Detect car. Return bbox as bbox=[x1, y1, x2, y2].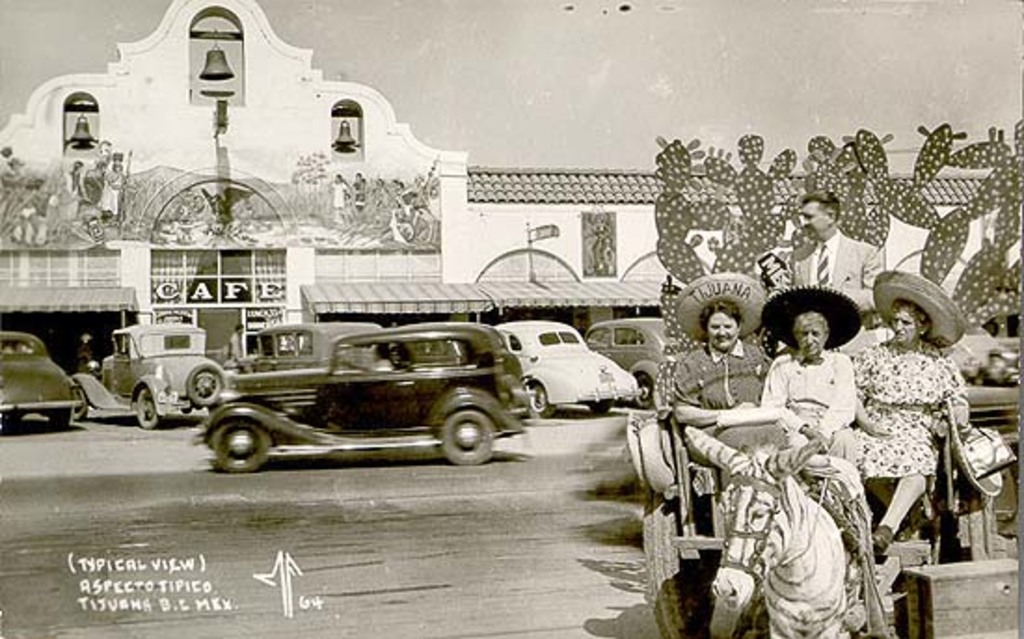
bbox=[0, 335, 84, 428].
